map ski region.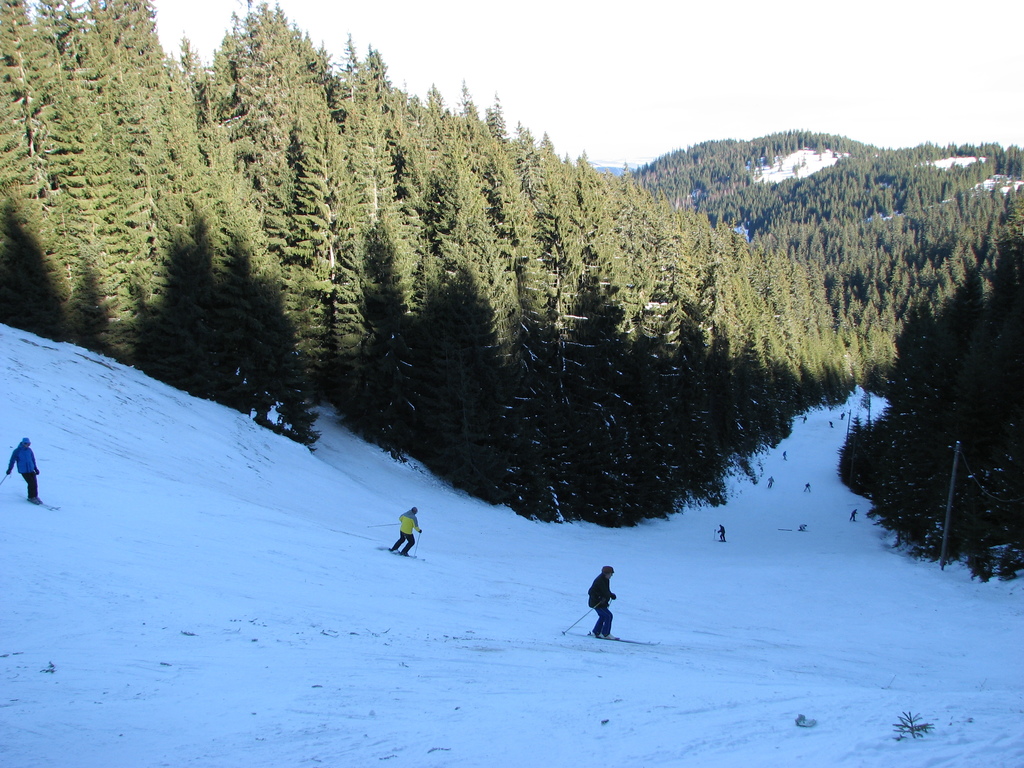
Mapped to x1=570 y1=625 x2=660 y2=649.
